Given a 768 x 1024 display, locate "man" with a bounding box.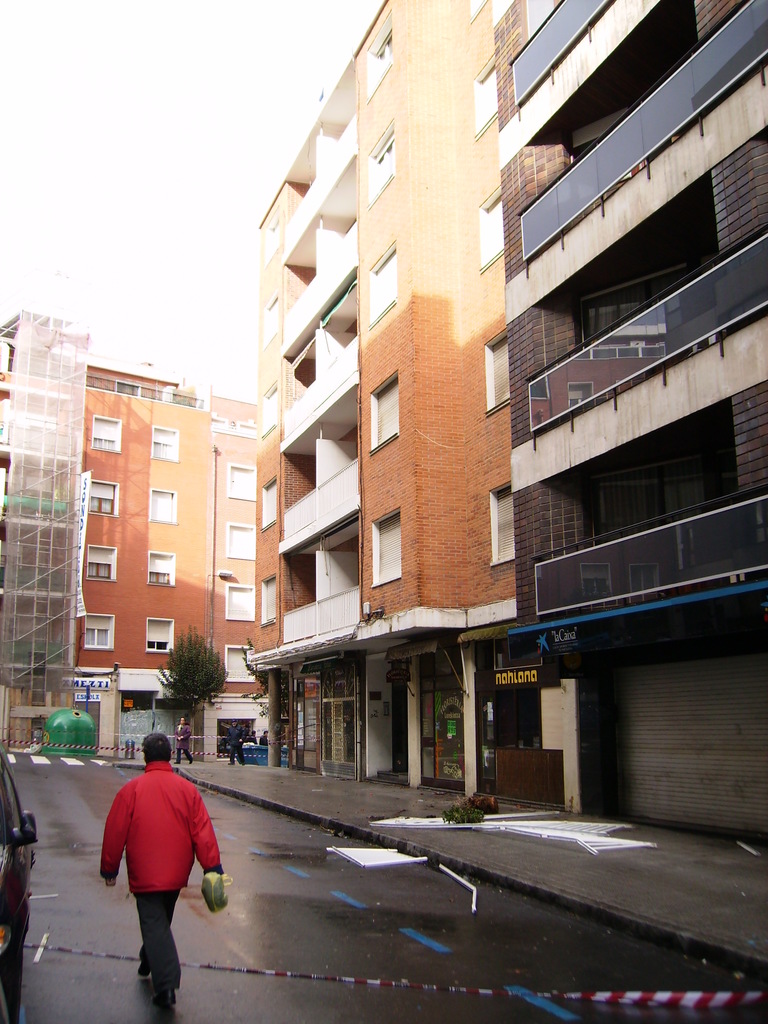
Located: 175:714:193:767.
